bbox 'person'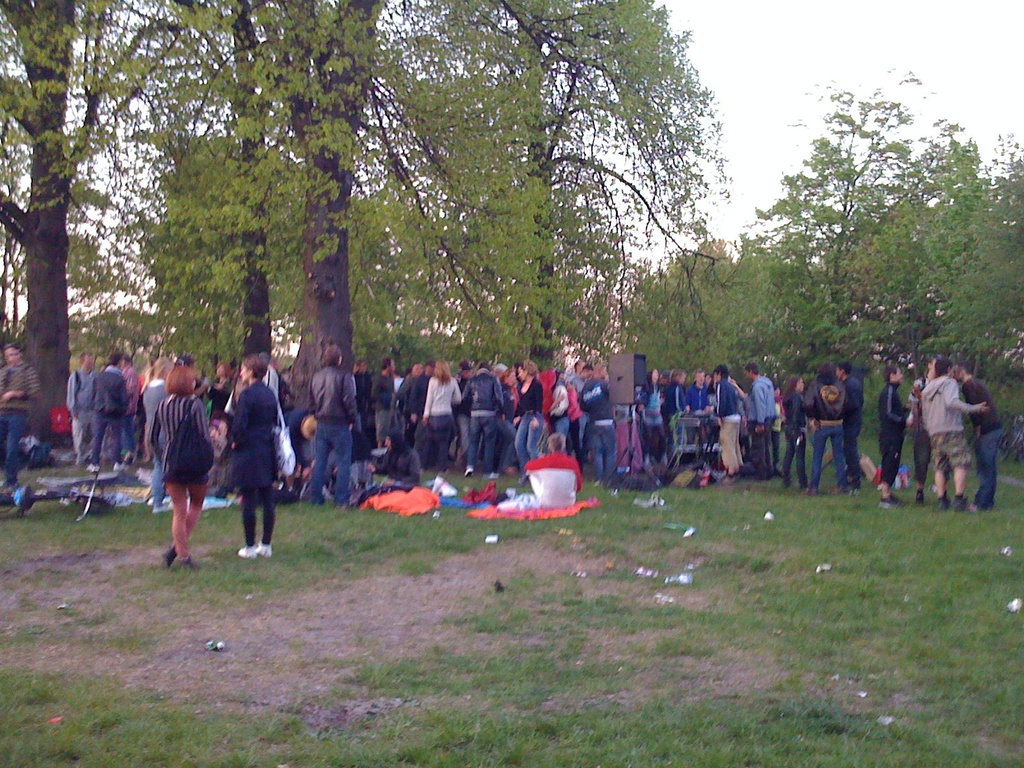
crop(876, 356, 916, 500)
